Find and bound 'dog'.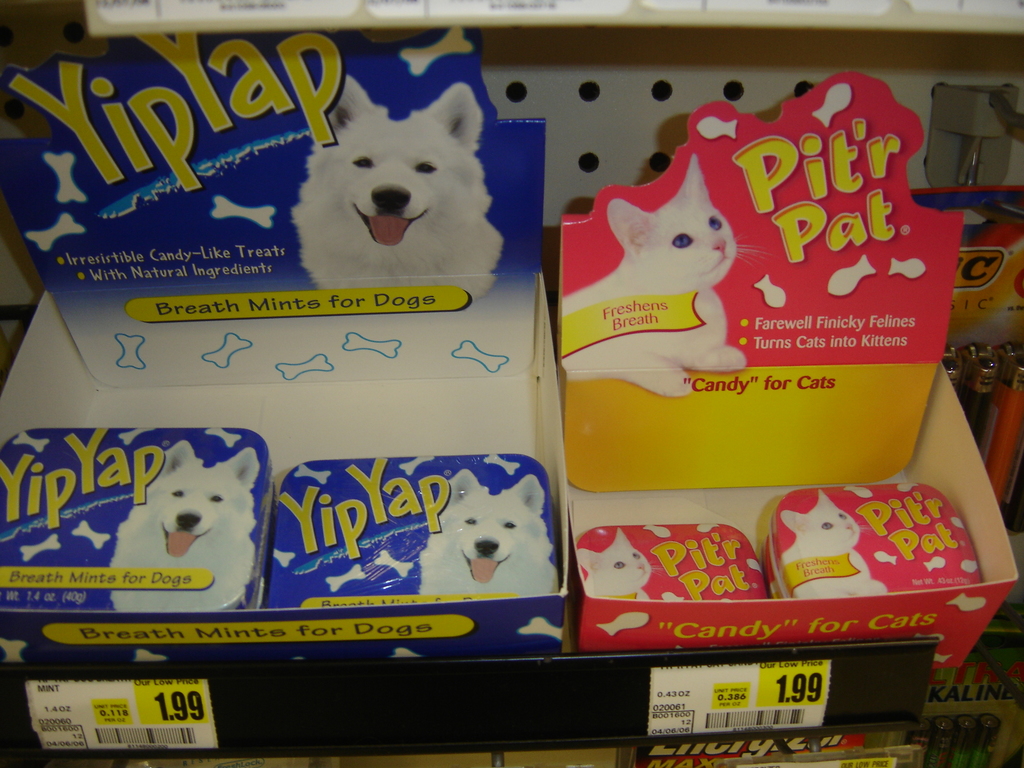
Bound: detection(111, 442, 255, 611).
